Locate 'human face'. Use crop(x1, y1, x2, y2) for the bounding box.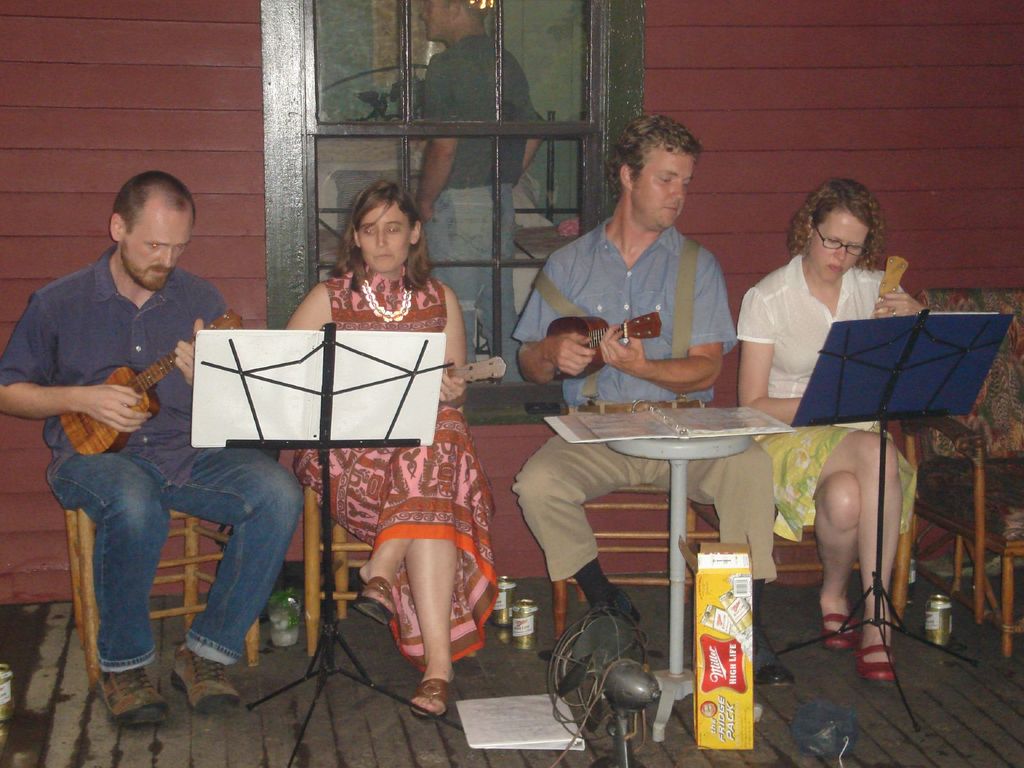
crop(632, 142, 697, 230).
